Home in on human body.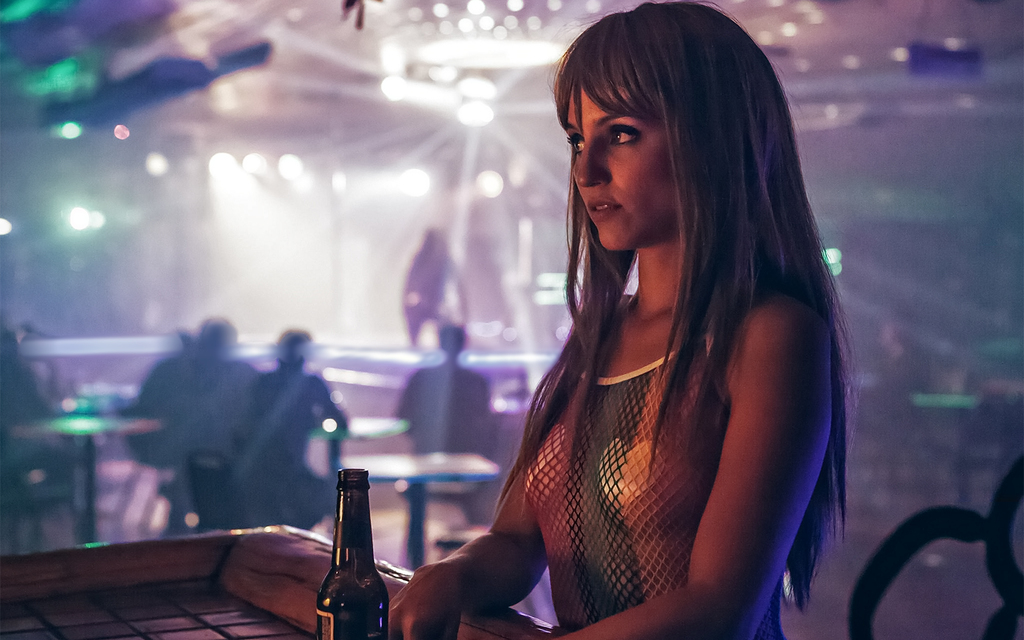
Homed in at {"x1": 397, "y1": 49, "x2": 842, "y2": 639}.
